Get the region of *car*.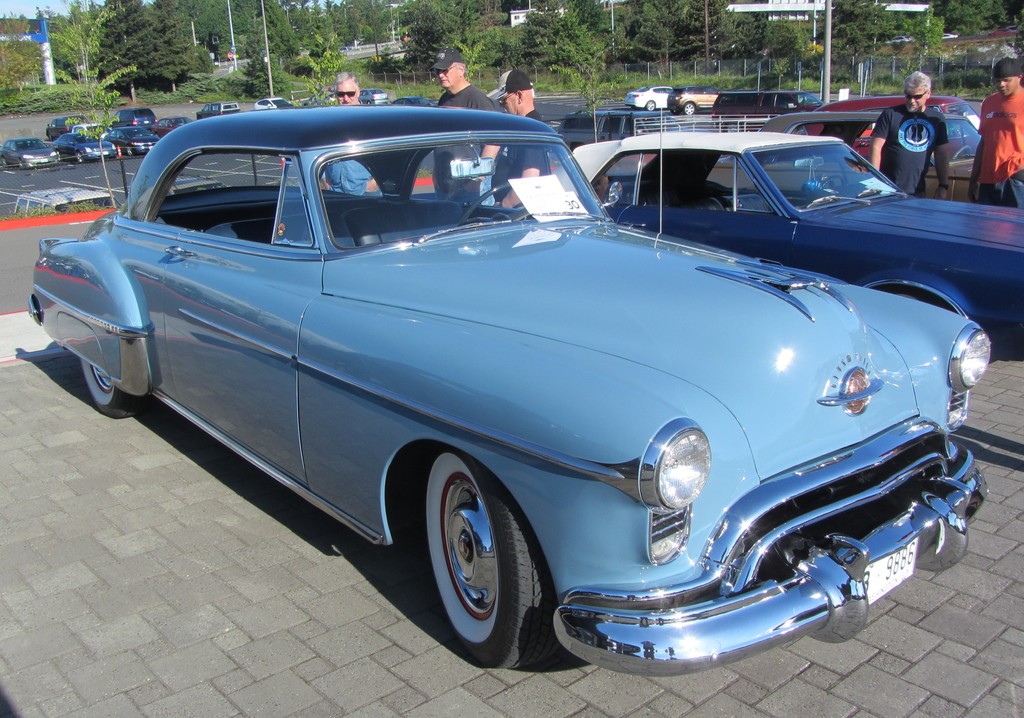
[67, 132, 113, 156].
